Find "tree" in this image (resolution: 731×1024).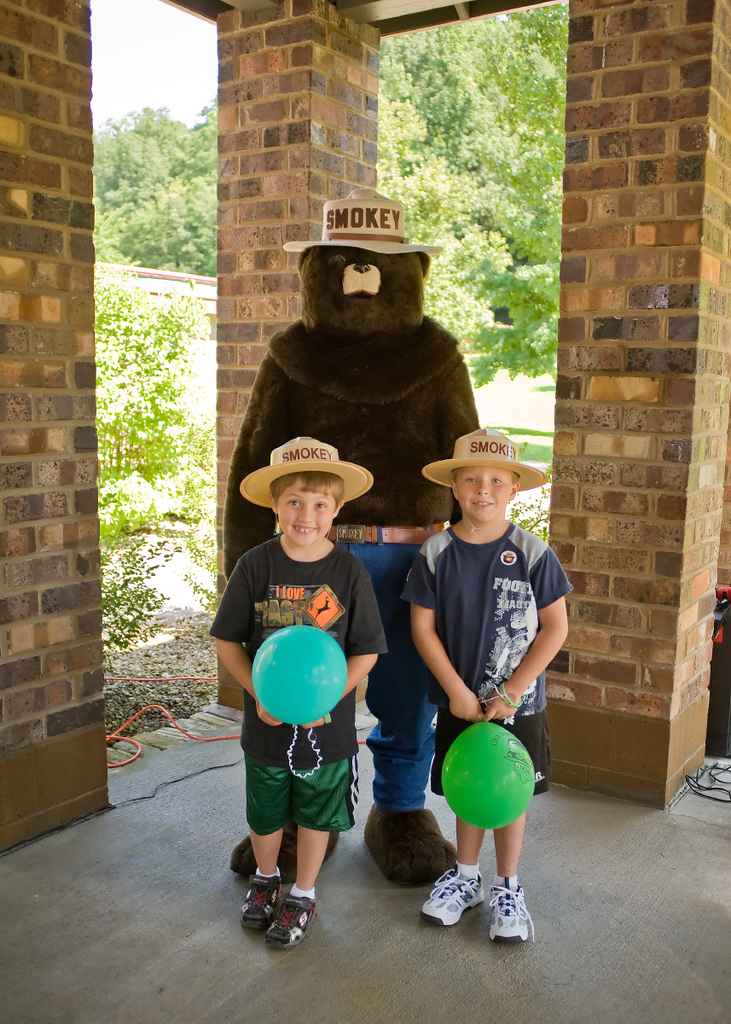
[x1=375, y1=0, x2=574, y2=389].
